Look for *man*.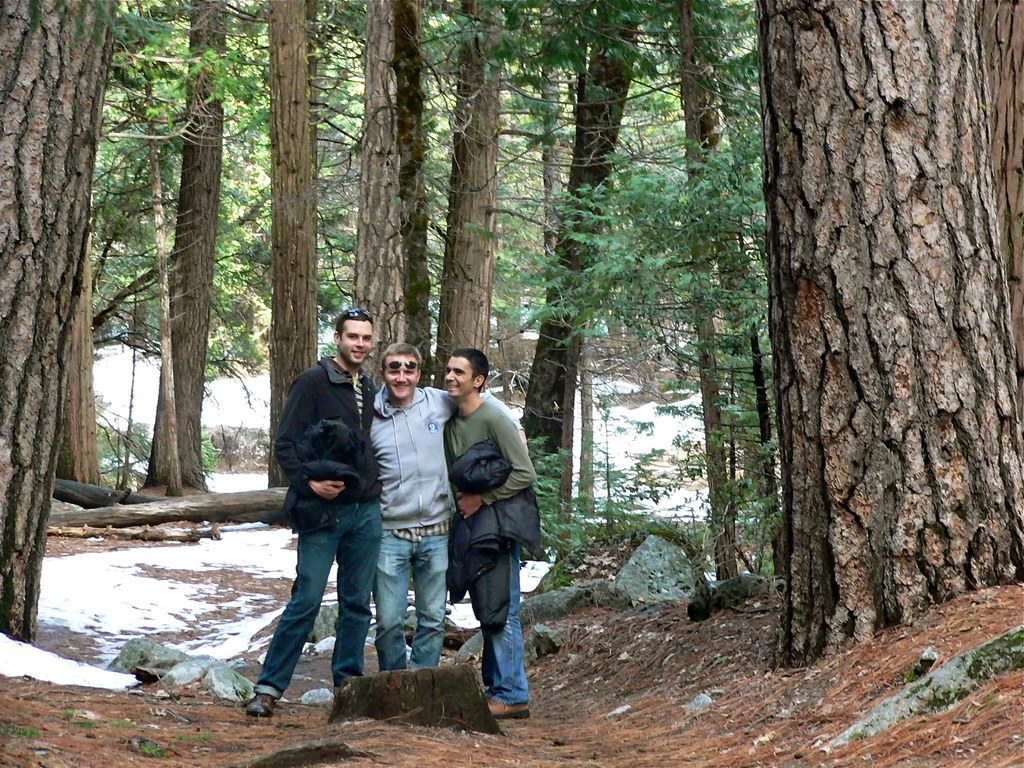
Found: 371:342:529:671.
